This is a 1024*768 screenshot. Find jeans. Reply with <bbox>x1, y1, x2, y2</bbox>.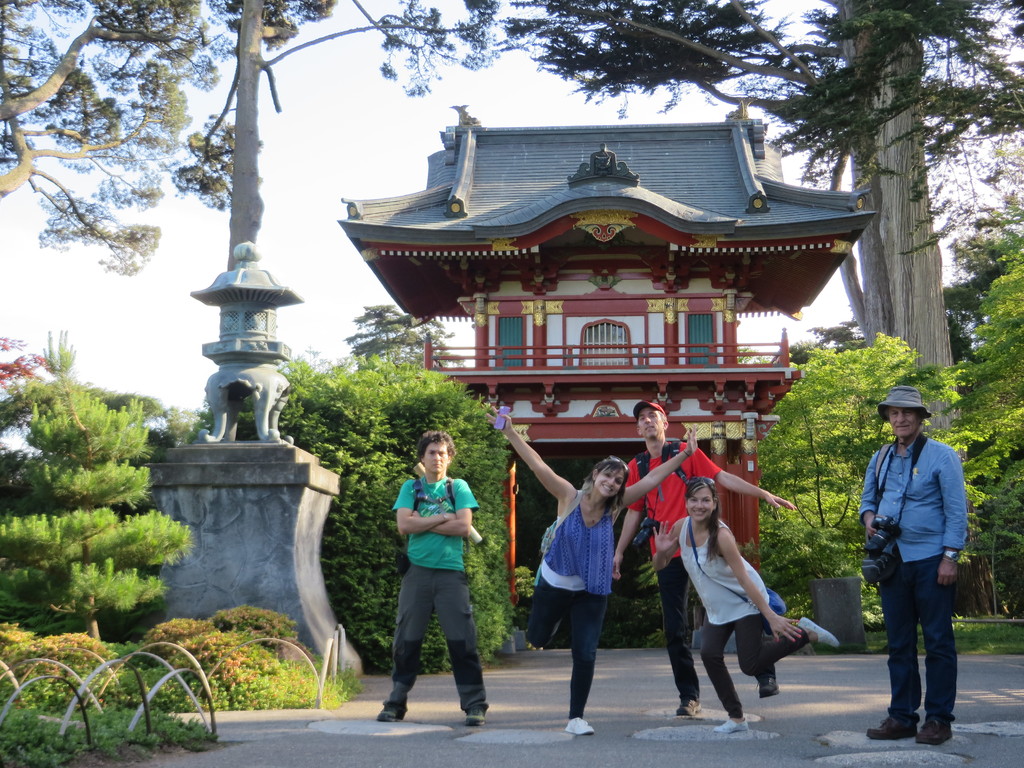
<bbox>881, 556, 955, 728</bbox>.
